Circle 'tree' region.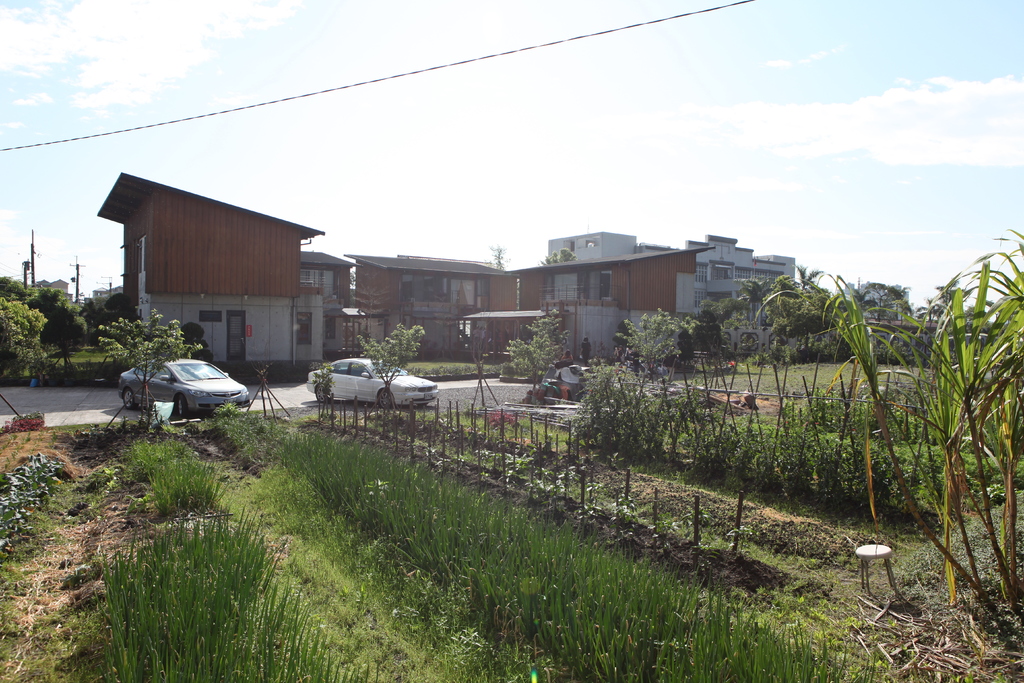
Region: (733, 274, 773, 329).
